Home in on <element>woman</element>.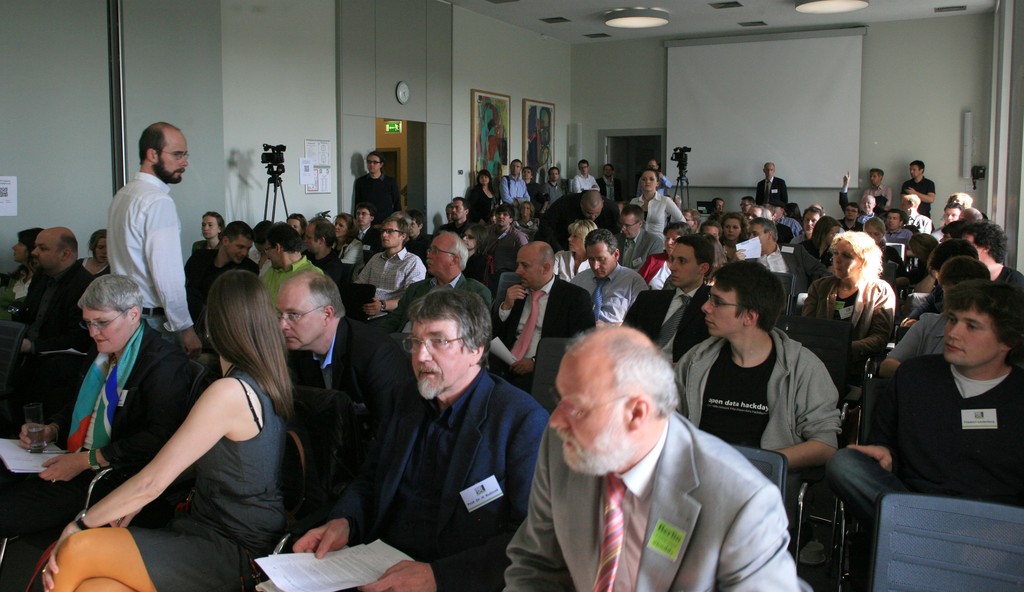
Homed in at (left=628, top=167, right=687, bottom=254).
